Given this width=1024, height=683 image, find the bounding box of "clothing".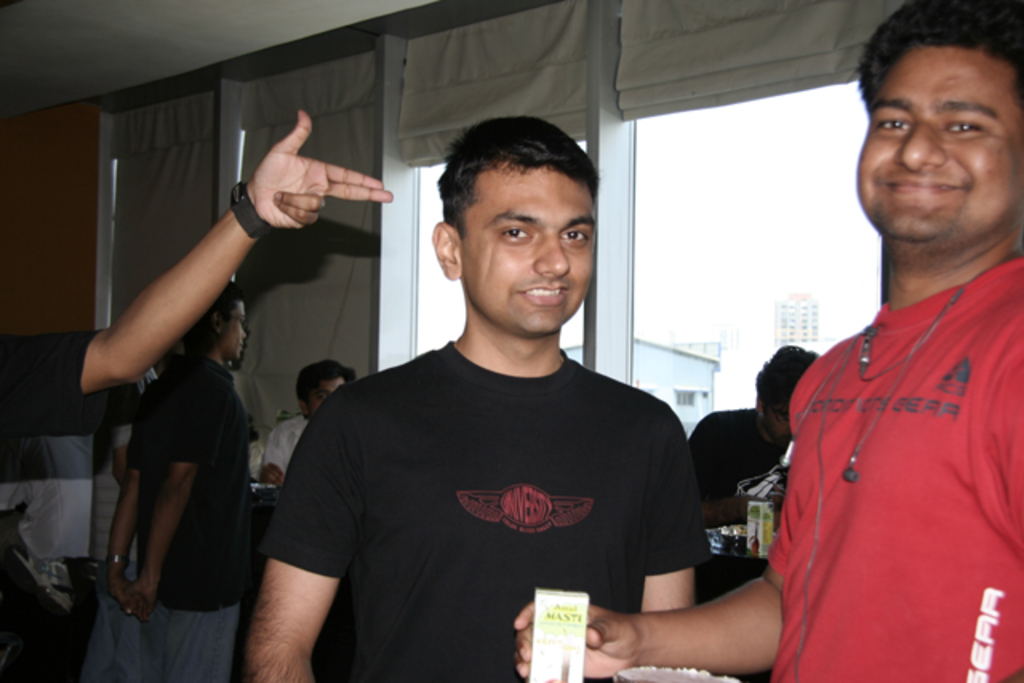
left=120, top=358, right=264, bottom=681.
